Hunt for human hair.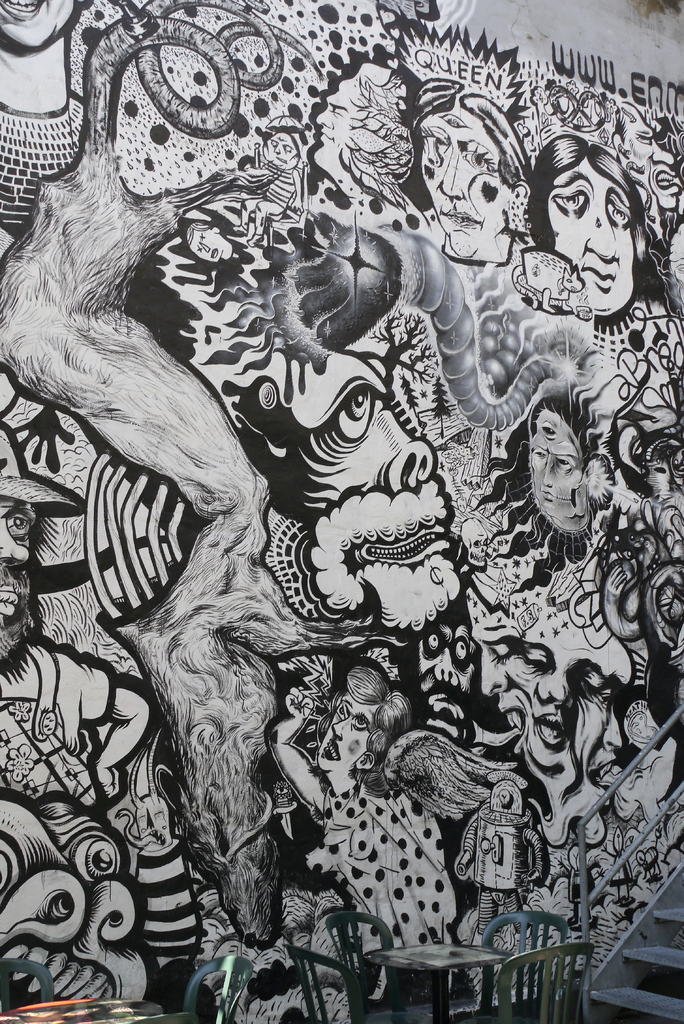
Hunted down at (528,124,650,244).
